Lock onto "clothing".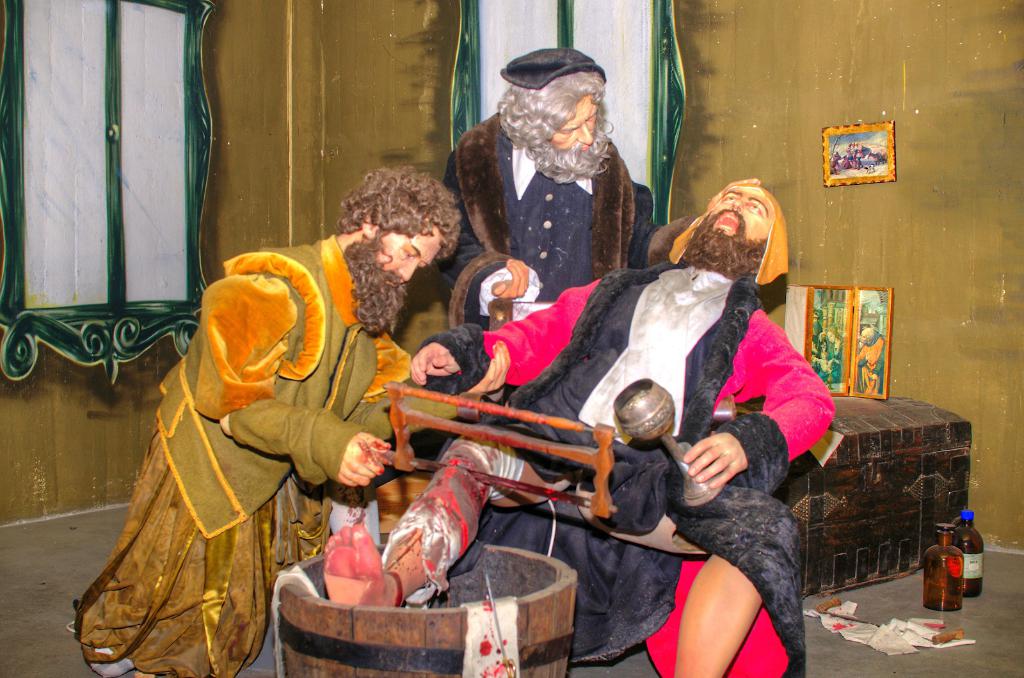
Locked: x1=63 y1=228 x2=456 y2=677.
